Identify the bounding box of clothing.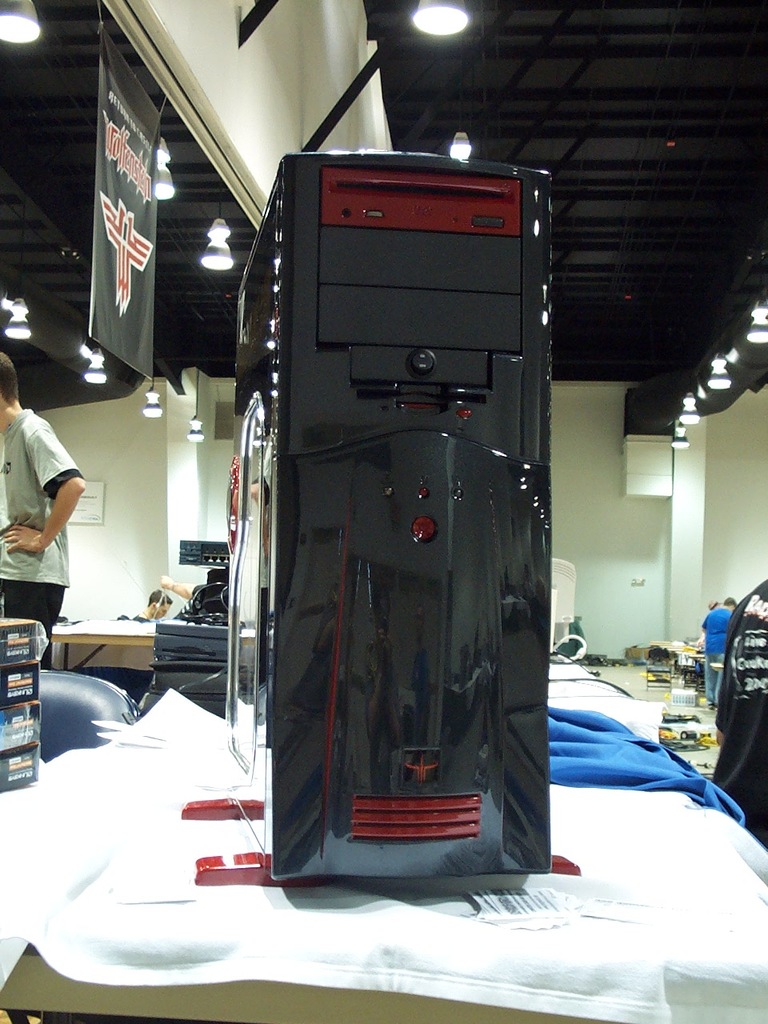
pyautogui.locateOnScreen(128, 617, 144, 622).
